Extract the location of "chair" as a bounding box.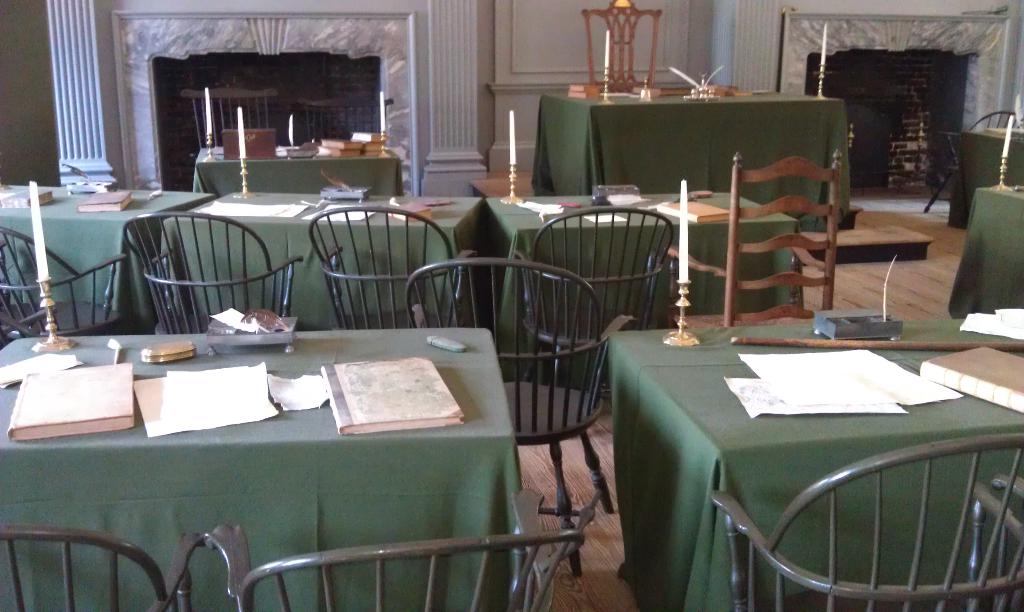
520/204/678/380.
